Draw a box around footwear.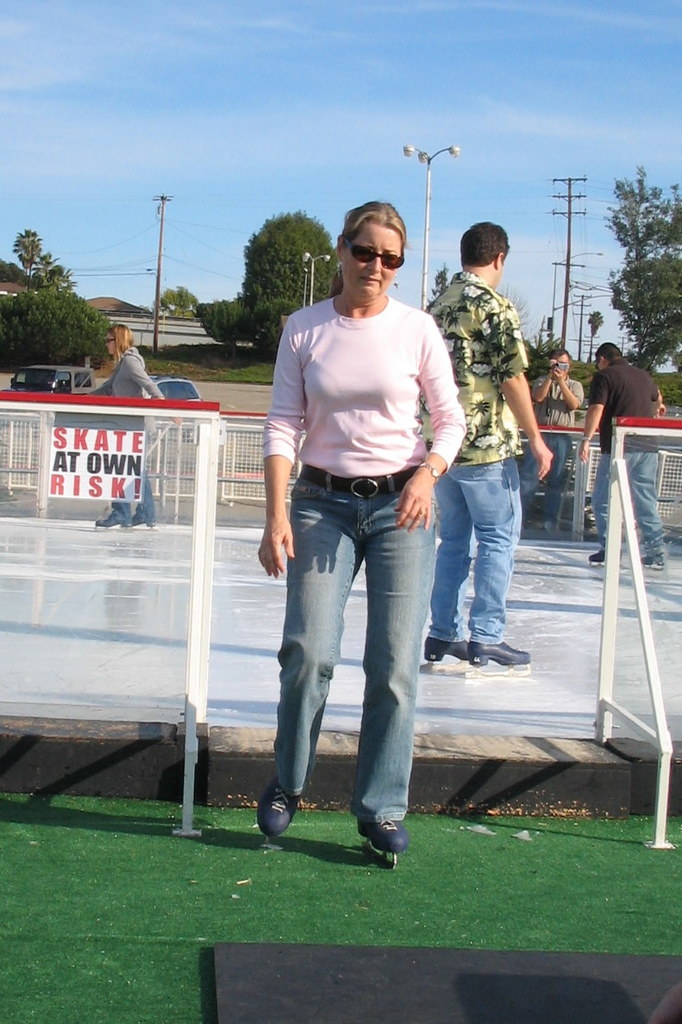
crop(647, 558, 668, 568).
